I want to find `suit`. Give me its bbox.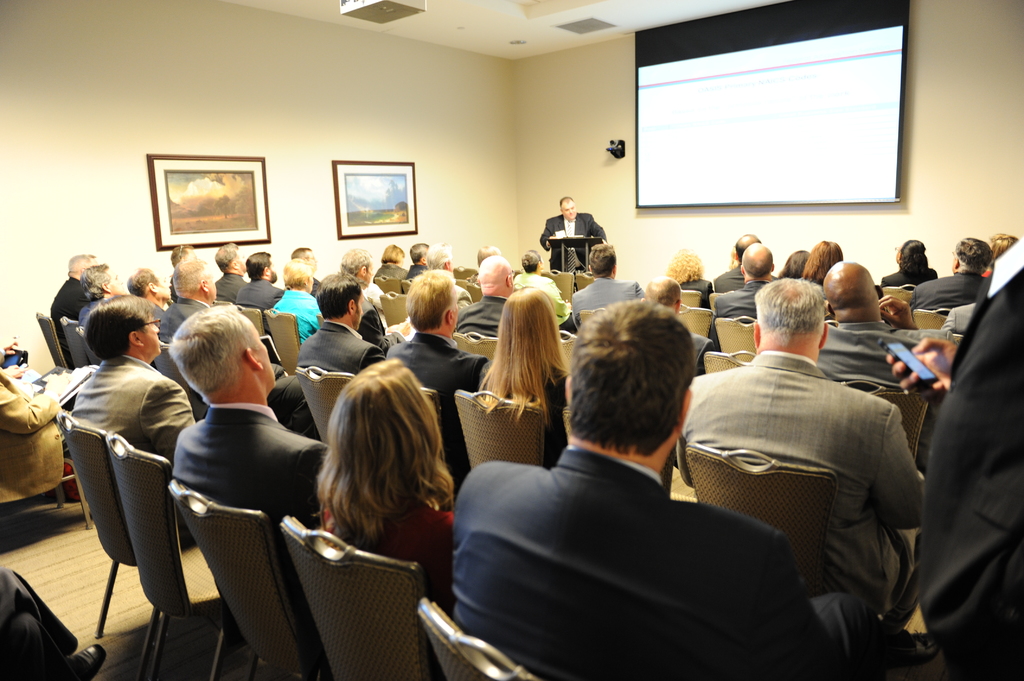
l=884, t=268, r=935, b=291.
